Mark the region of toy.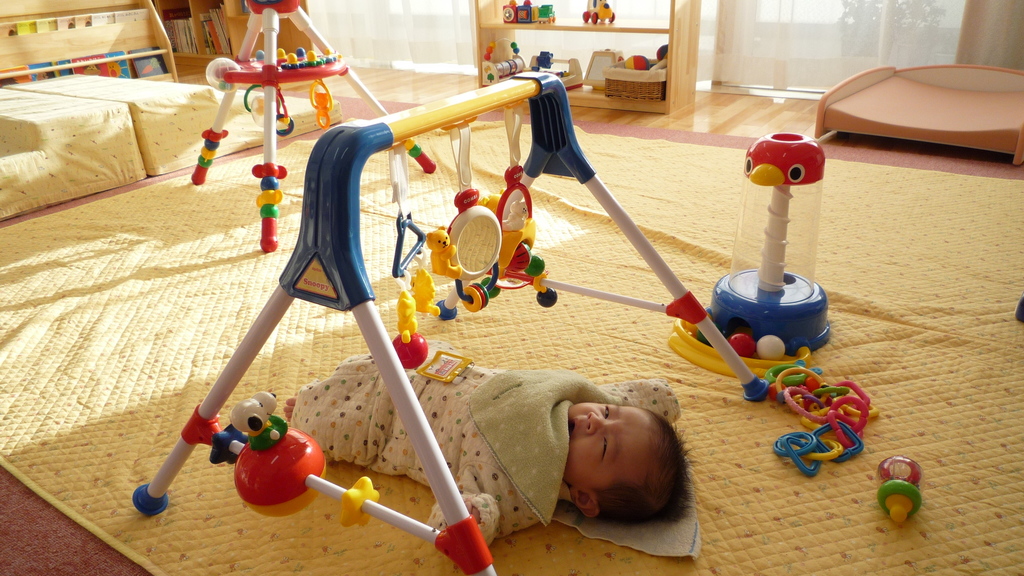
Region: x1=754 y1=353 x2=875 y2=460.
